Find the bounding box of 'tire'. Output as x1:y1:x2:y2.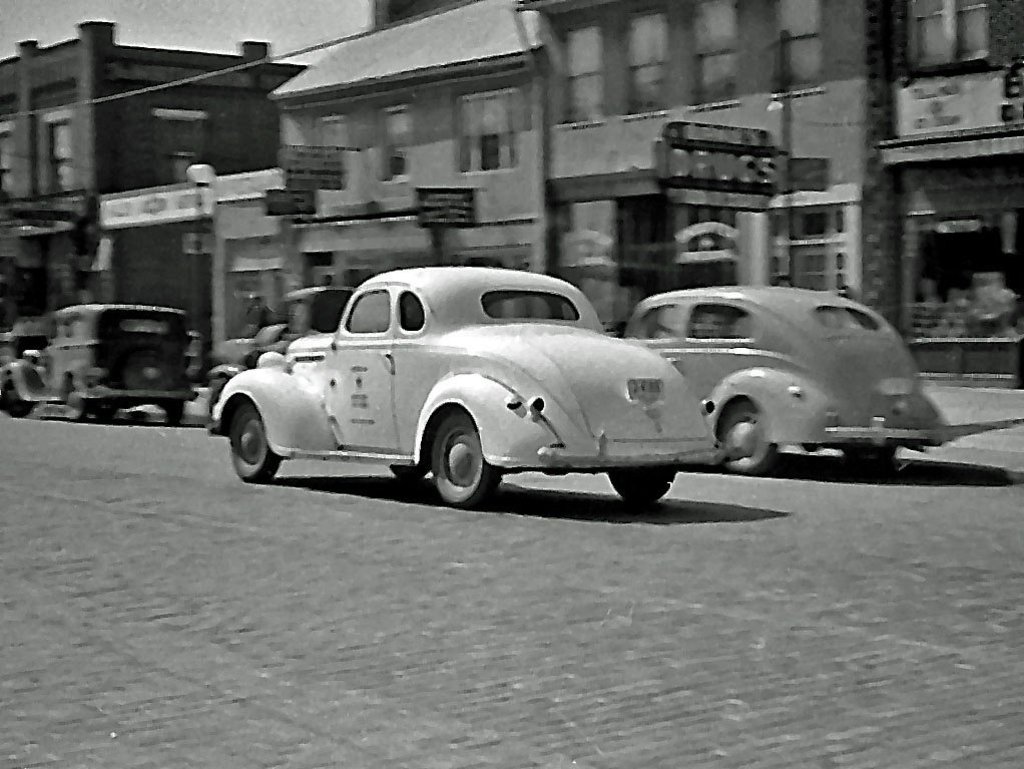
0:371:39:415.
